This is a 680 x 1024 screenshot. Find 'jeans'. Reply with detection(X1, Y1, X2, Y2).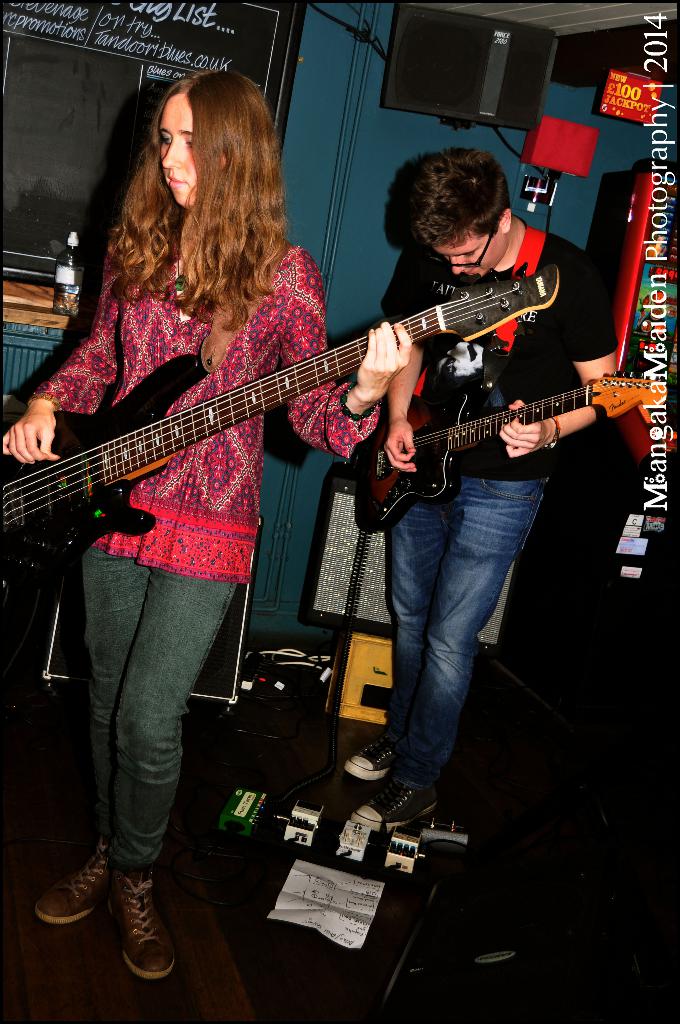
detection(85, 548, 239, 869).
